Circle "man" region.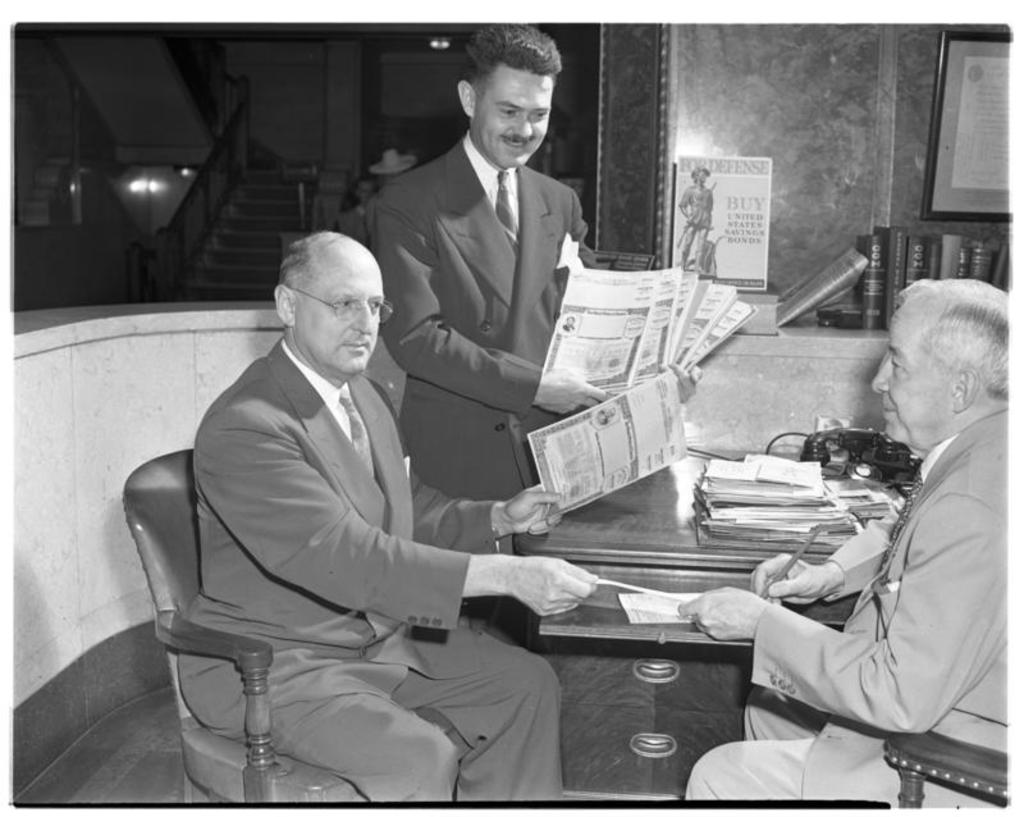
Region: <bbox>672, 160, 716, 273</bbox>.
